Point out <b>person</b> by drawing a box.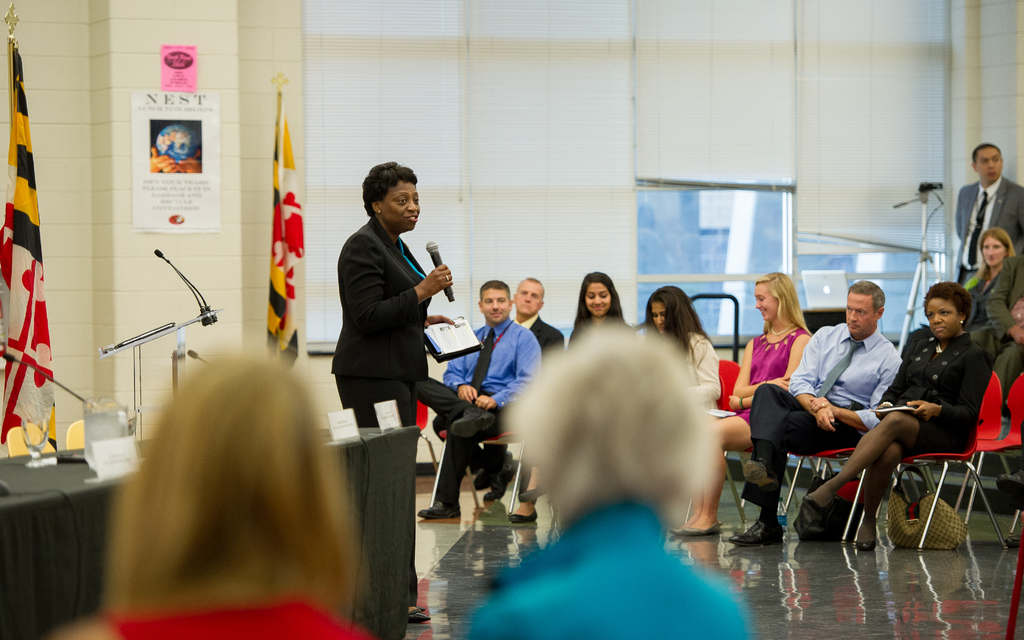
bbox=(45, 354, 371, 639).
